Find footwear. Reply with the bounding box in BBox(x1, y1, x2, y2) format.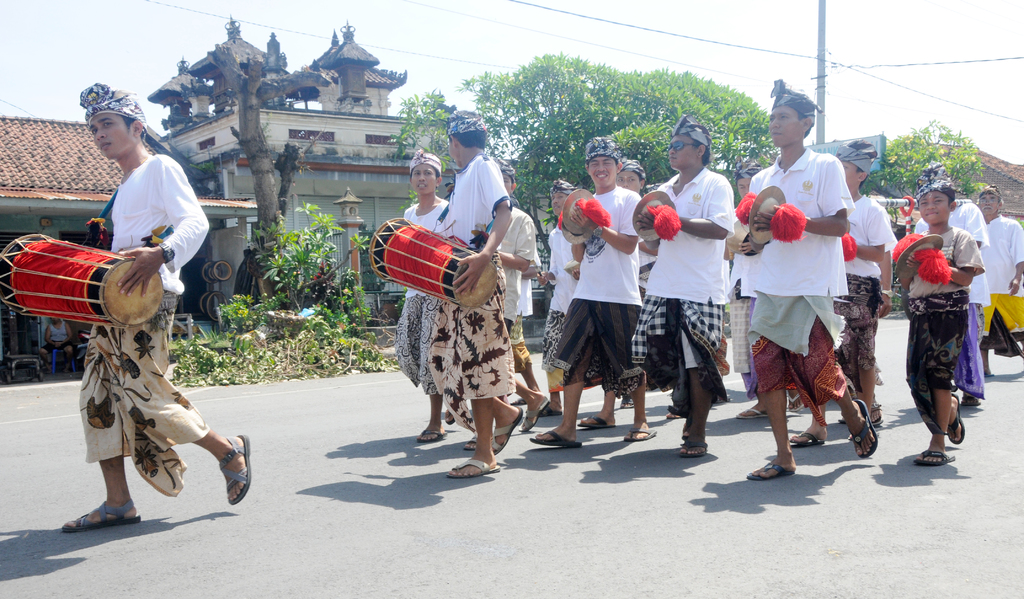
BBox(447, 460, 499, 480).
